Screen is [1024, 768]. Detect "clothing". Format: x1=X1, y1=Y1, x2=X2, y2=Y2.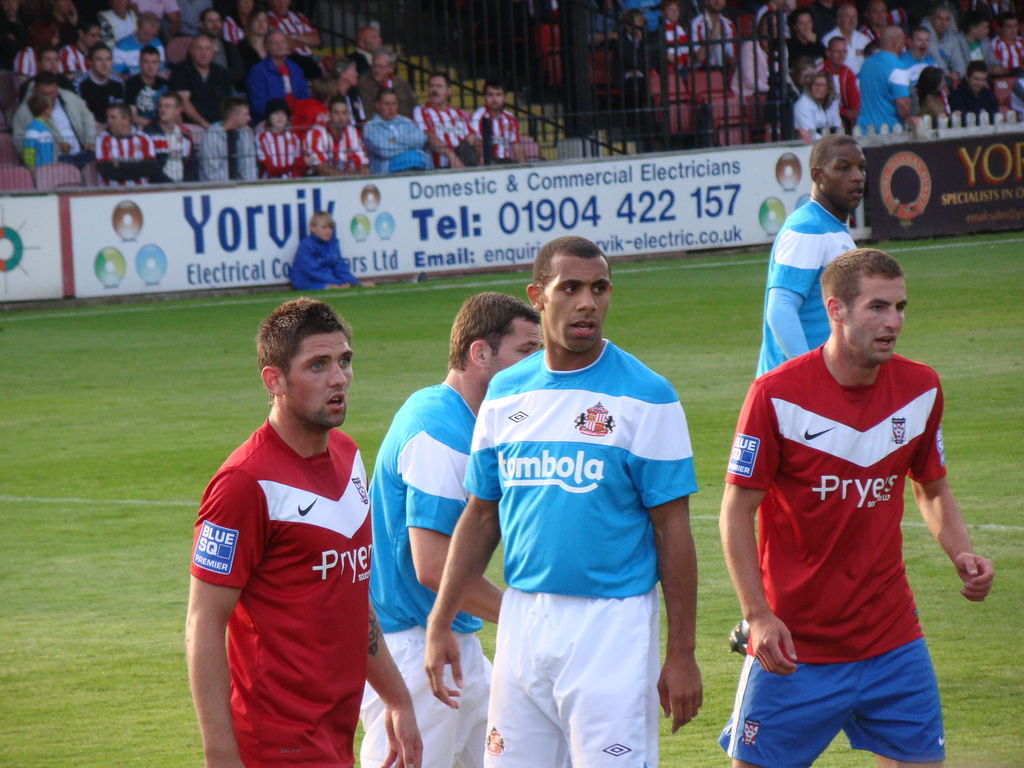
x1=132, y1=76, x2=177, y2=123.
